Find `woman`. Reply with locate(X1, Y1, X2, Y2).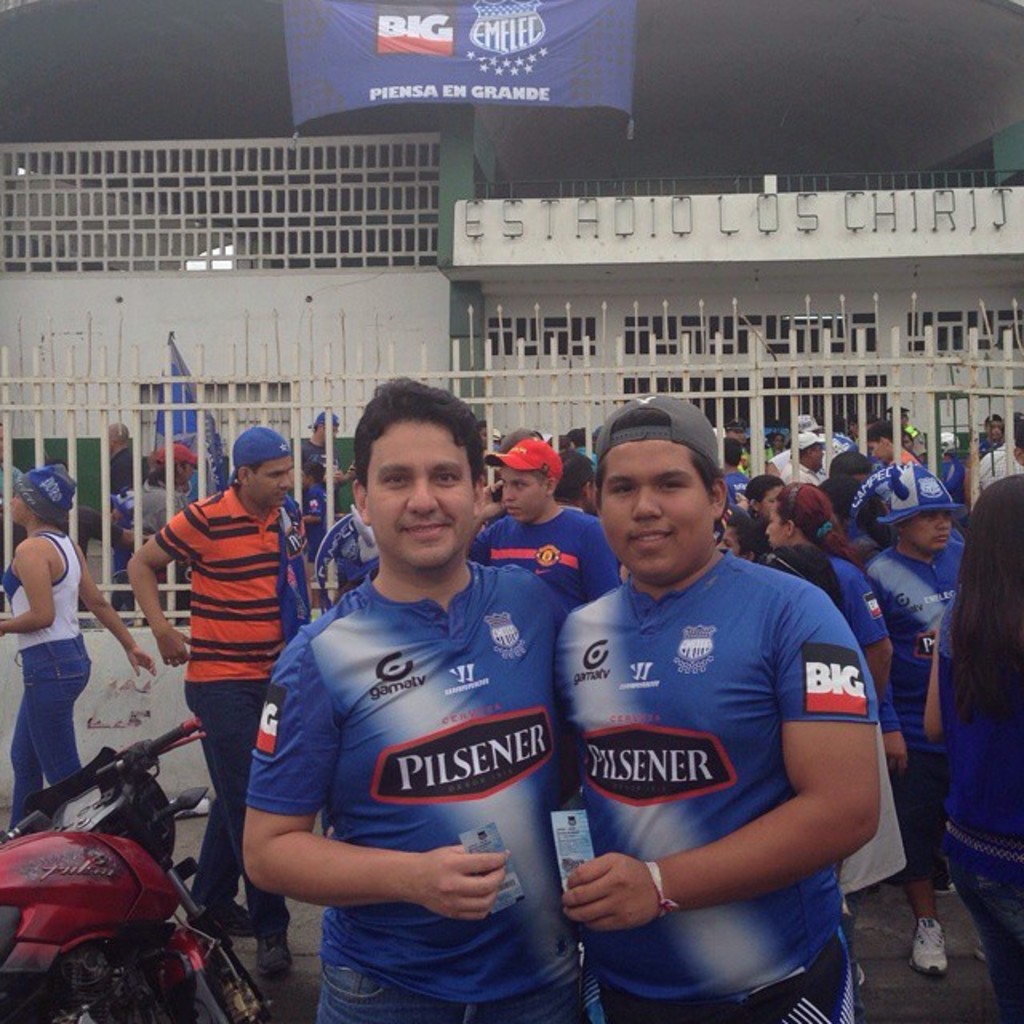
locate(762, 483, 950, 978).
